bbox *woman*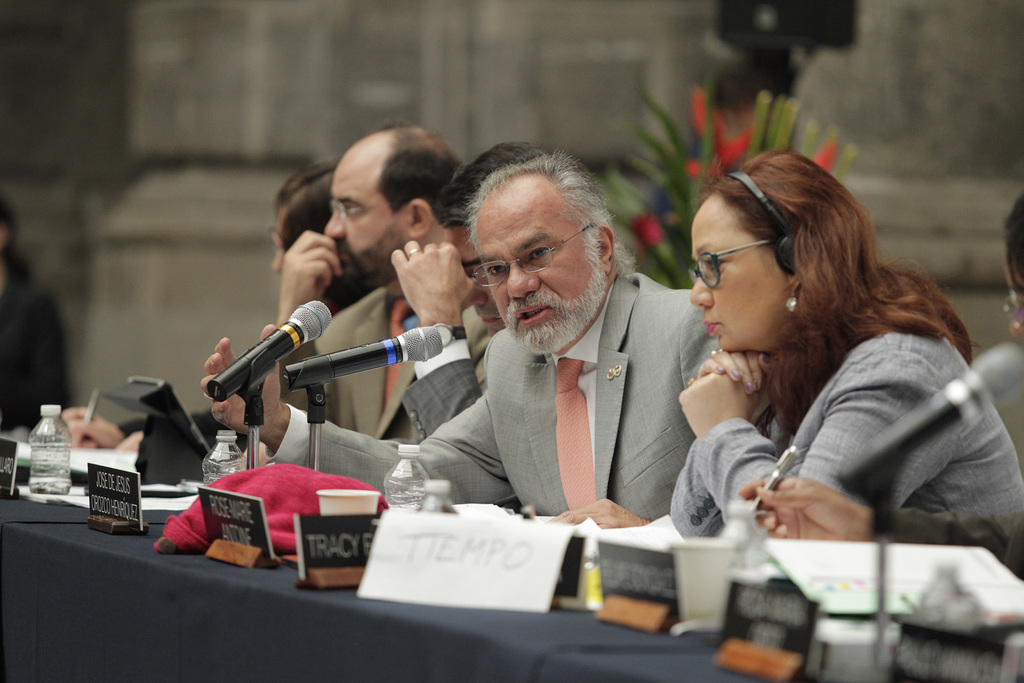
645/151/991/570
